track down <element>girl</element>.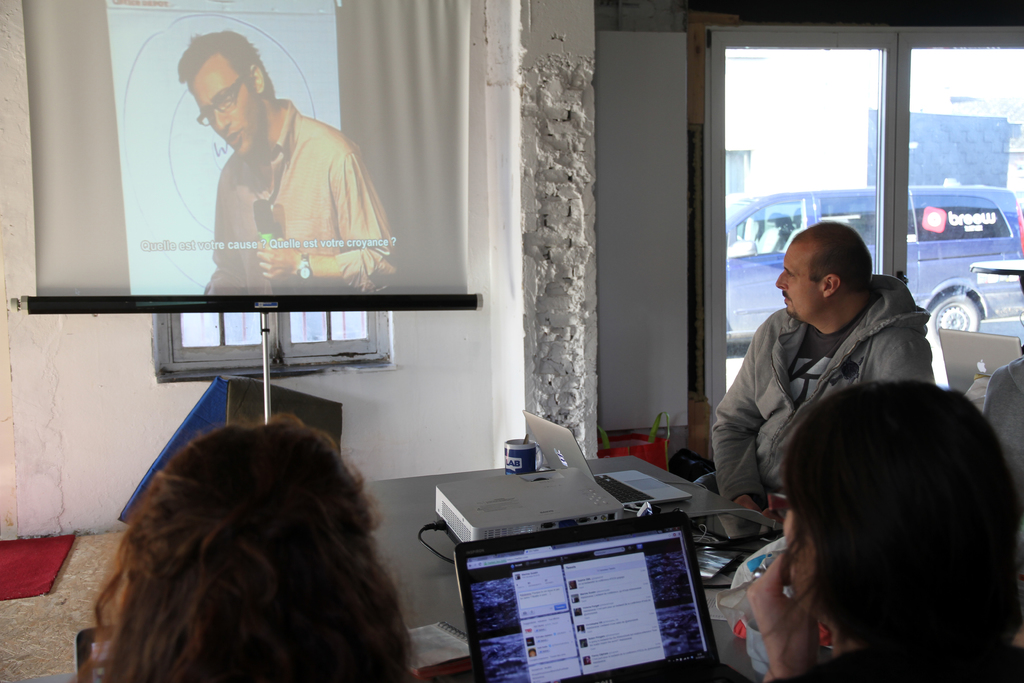
Tracked to bbox=(83, 407, 417, 682).
